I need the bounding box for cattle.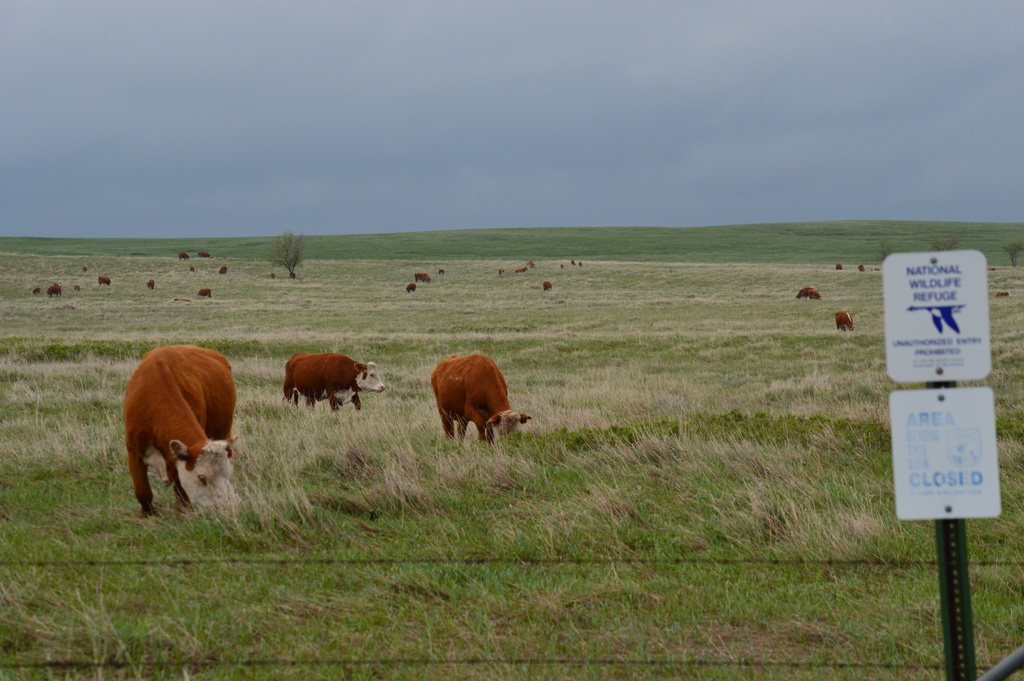
Here it is: (left=177, top=249, right=189, bottom=258).
